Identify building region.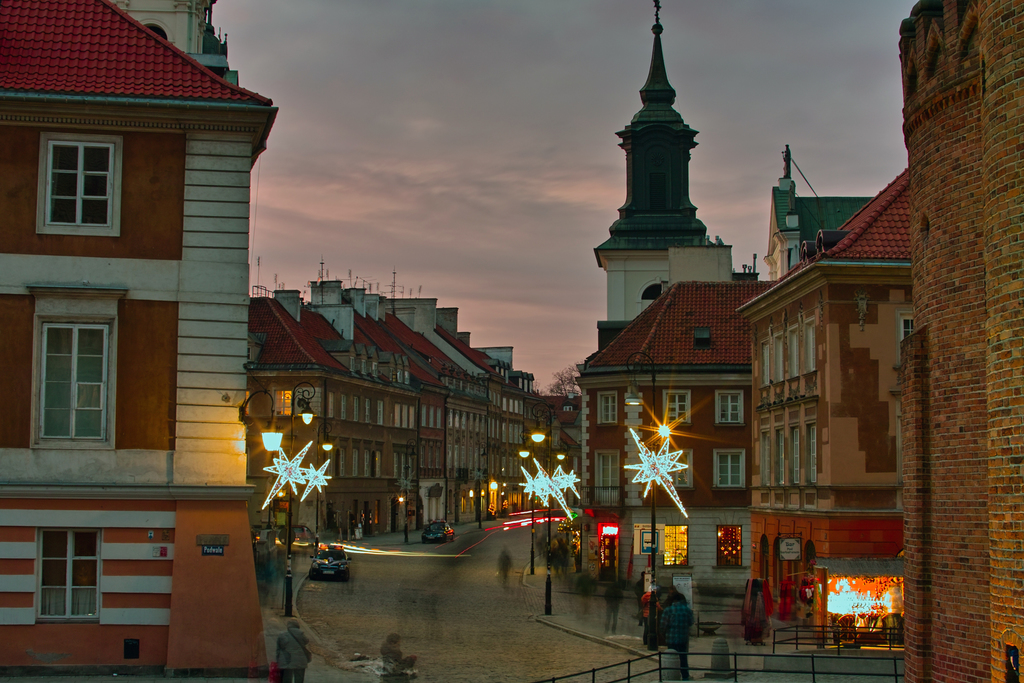
Region: bbox(906, 0, 1023, 682).
